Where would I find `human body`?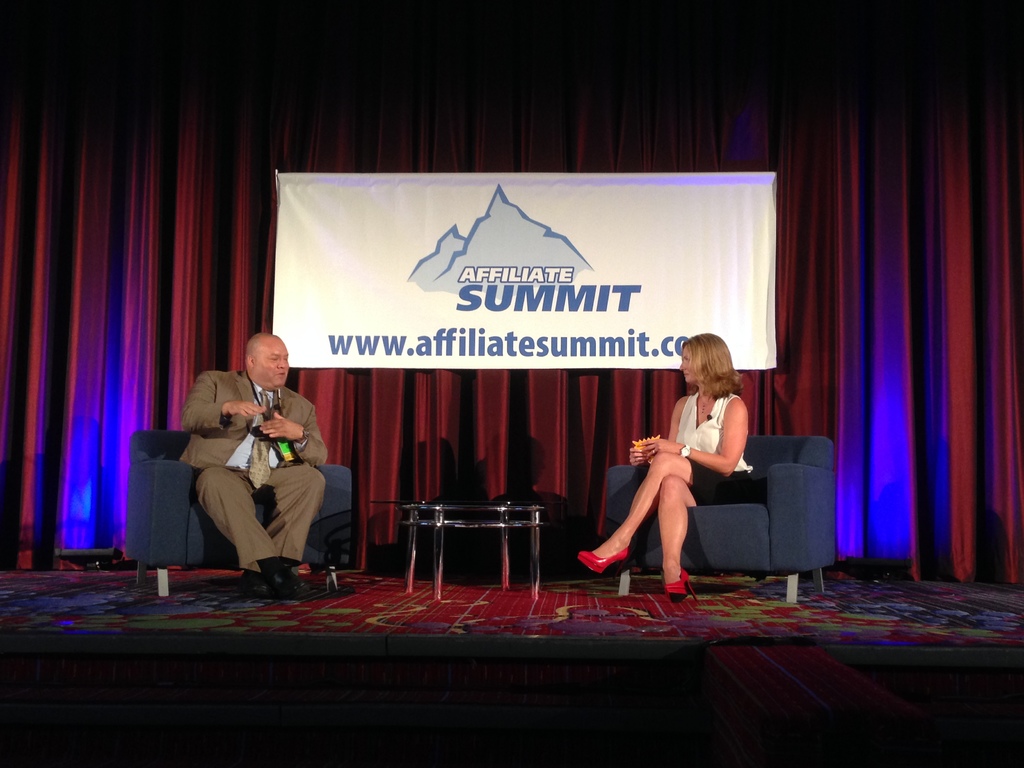
At bbox=(164, 364, 338, 600).
